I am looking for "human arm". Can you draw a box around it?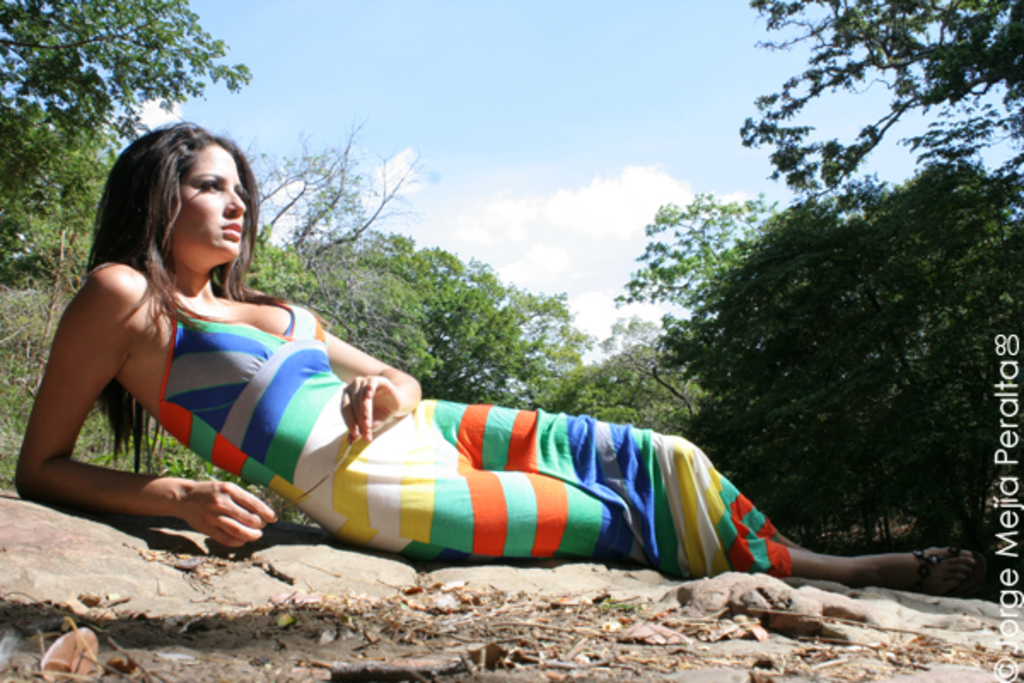
Sure, the bounding box is 36 283 177 534.
